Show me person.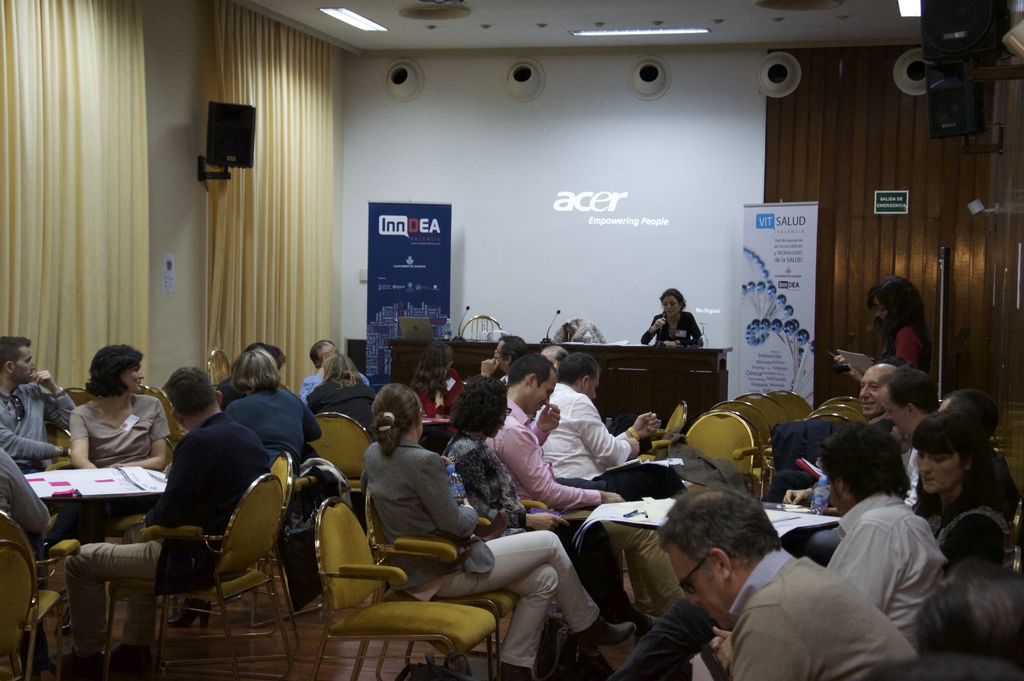
person is here: {"left": 533, "top": 350, "right": 667, "bottom": 484}.
